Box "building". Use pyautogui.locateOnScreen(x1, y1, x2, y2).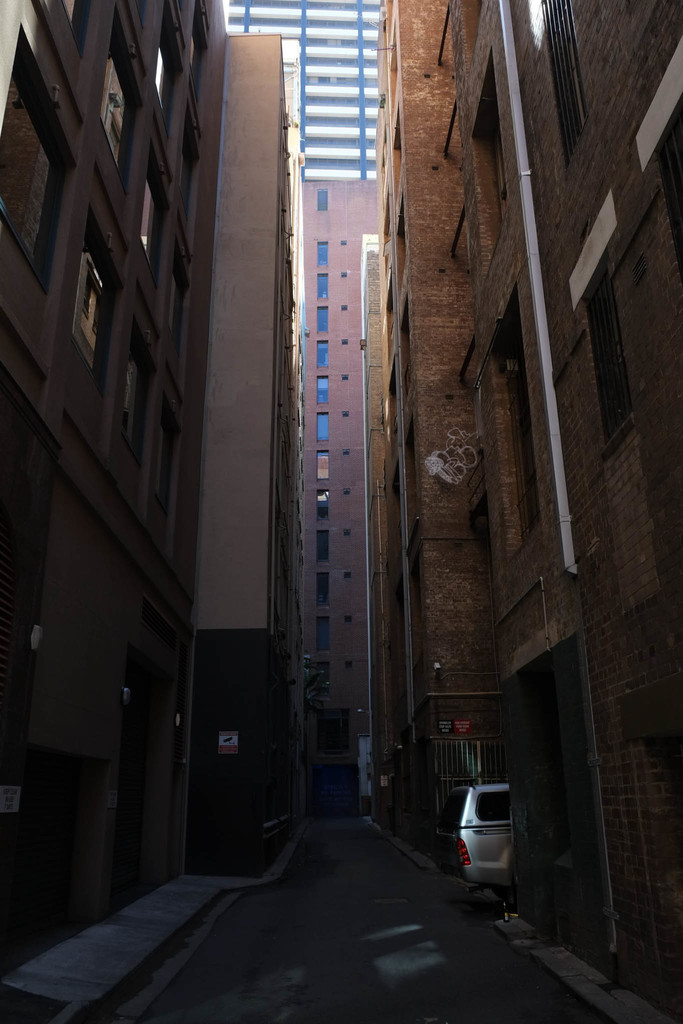
pyautogui.locateOnScreen(0, 0, 299, 994).
